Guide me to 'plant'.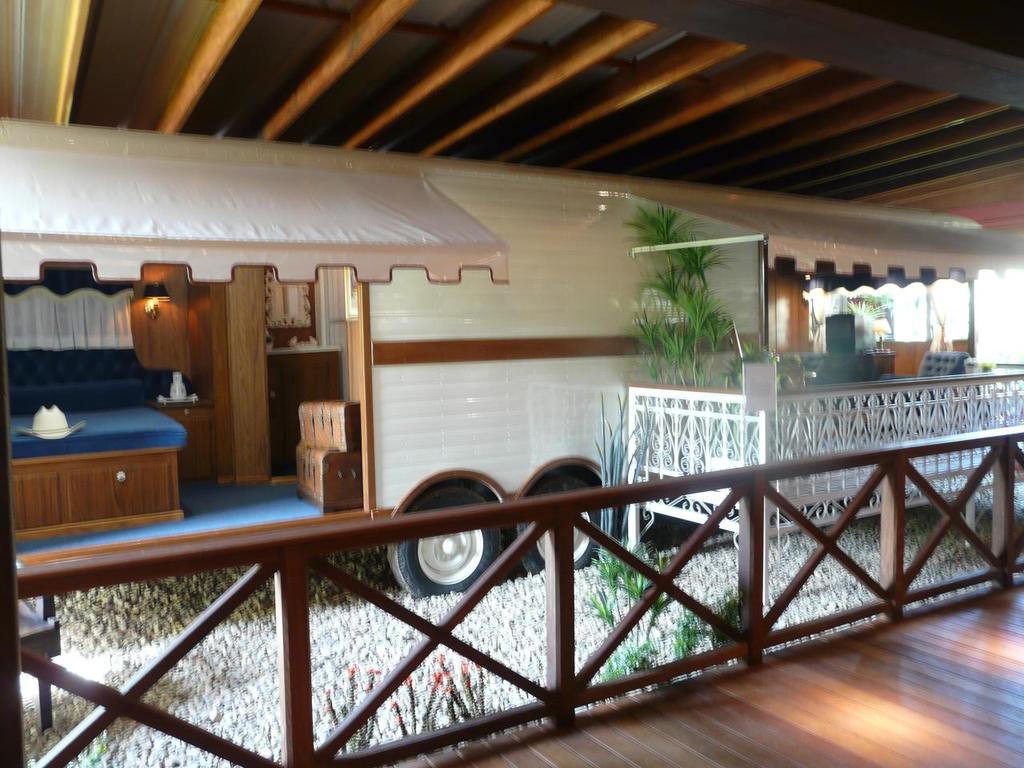
Guidance: (x1=839, y1=287, x2=894, y2=325).
